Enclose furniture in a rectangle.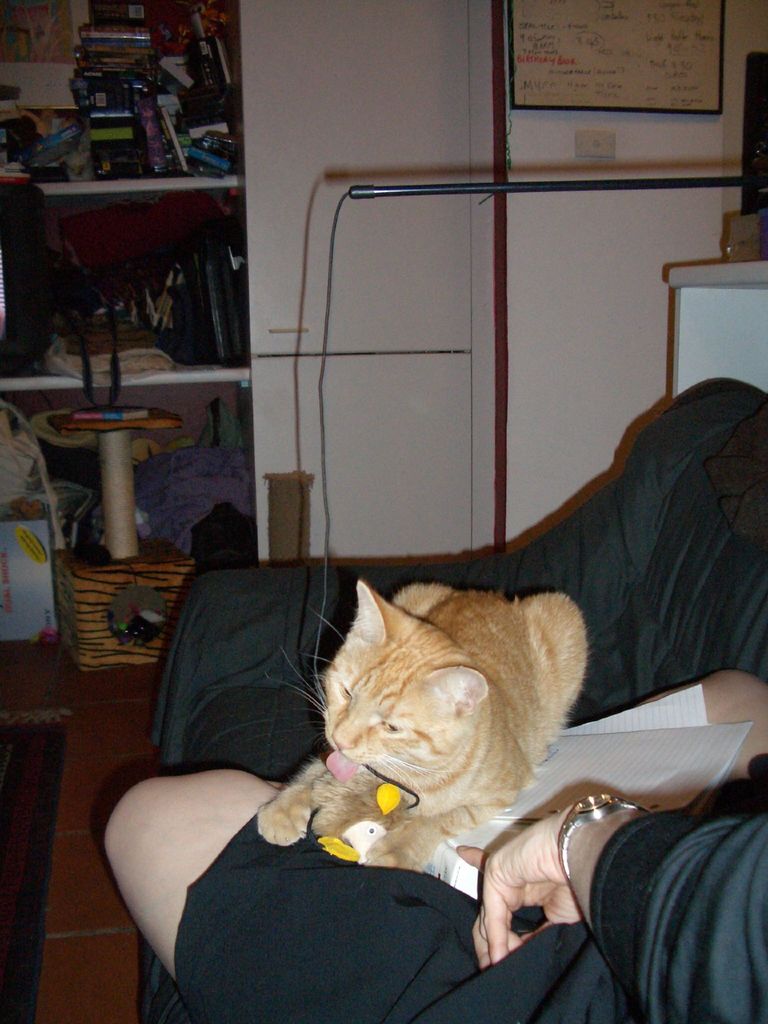
bbox(147, 376, 767, 1023).
